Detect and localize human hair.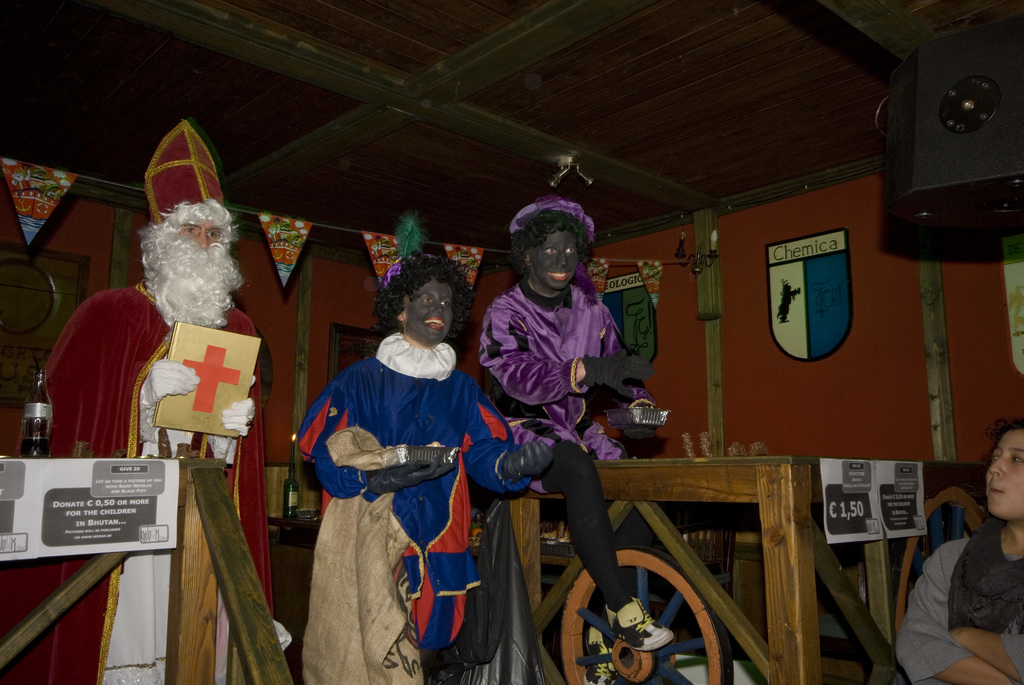
Localized at <region>988, 420, 1023, 443</region>.
